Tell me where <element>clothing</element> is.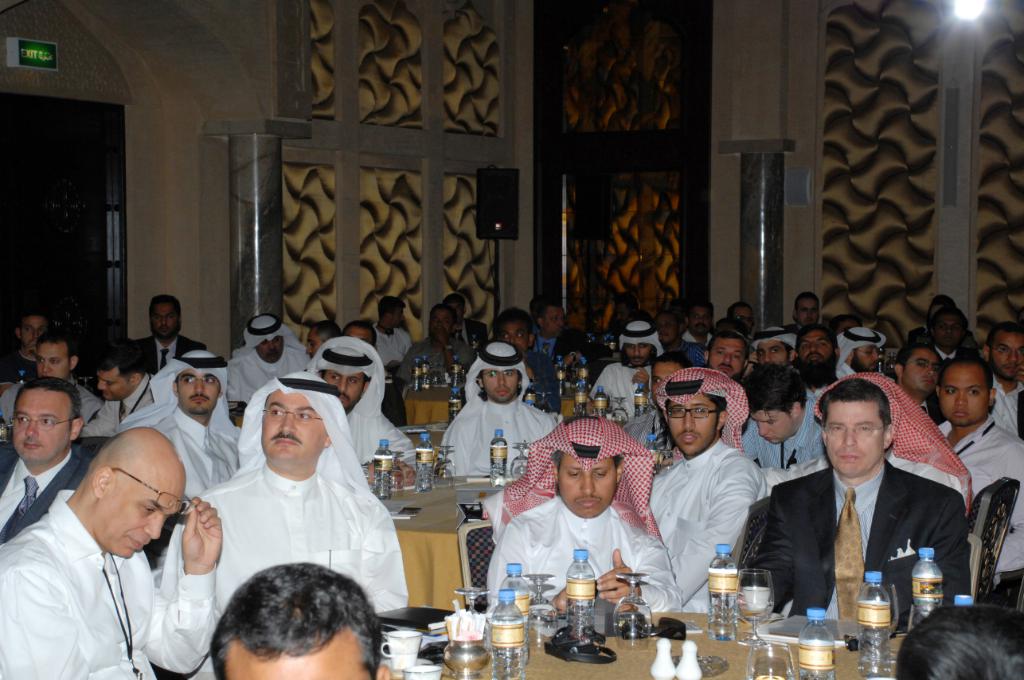
<element>clothing</element> is at x1=473, y1=491, x2=688, y2=623.
